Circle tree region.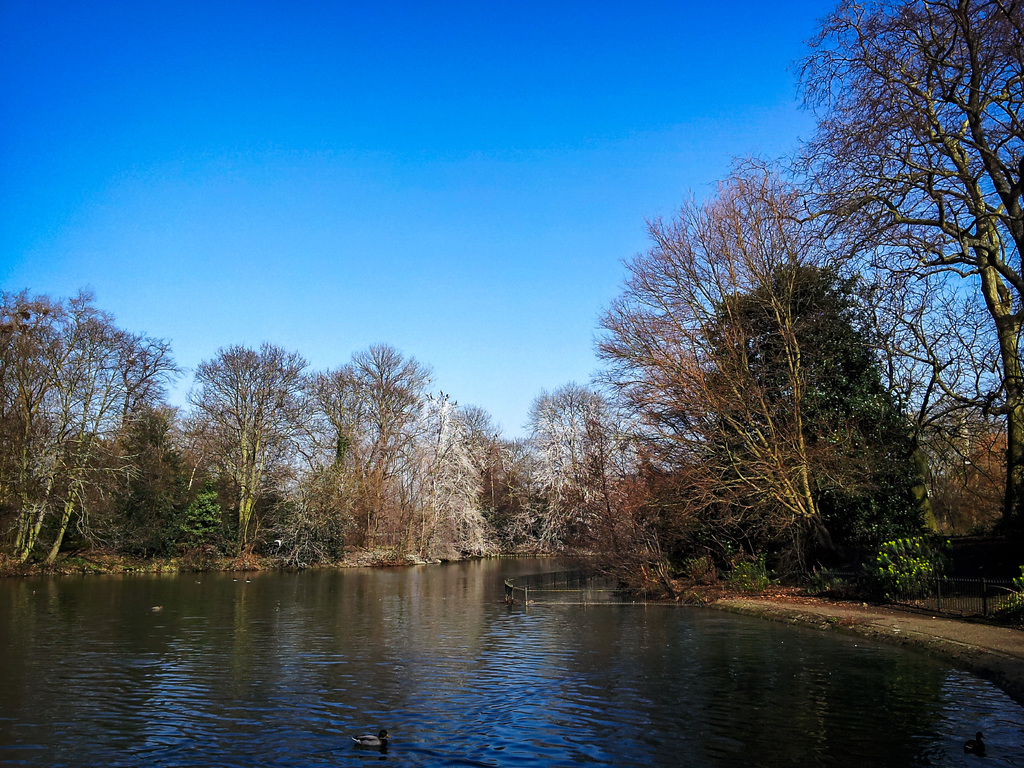
Region: [385,392,488,555].
